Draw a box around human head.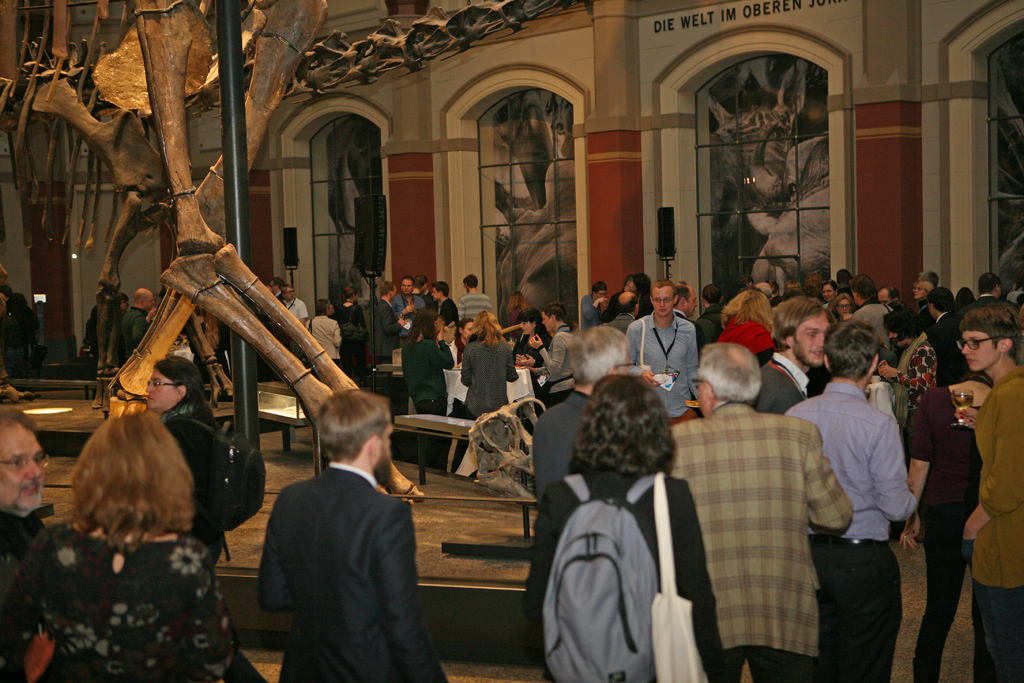
<bbox>282, 283, 295, 299</bbox>.
